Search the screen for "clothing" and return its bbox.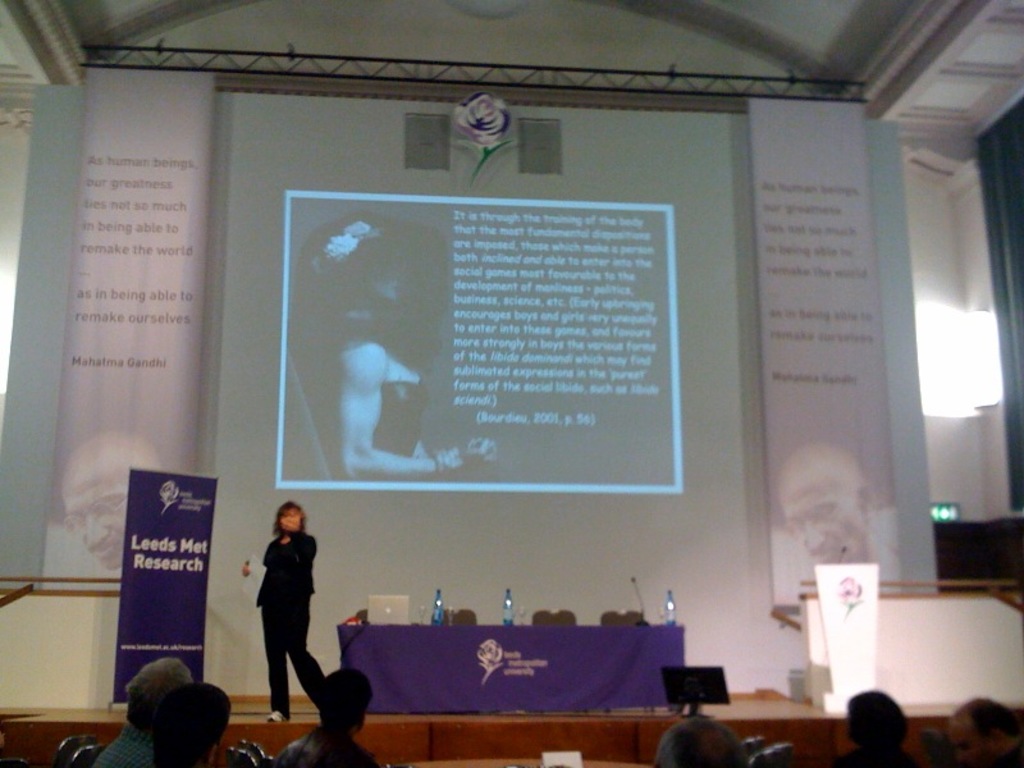
Found: crop(242, 511, 323, 718).
